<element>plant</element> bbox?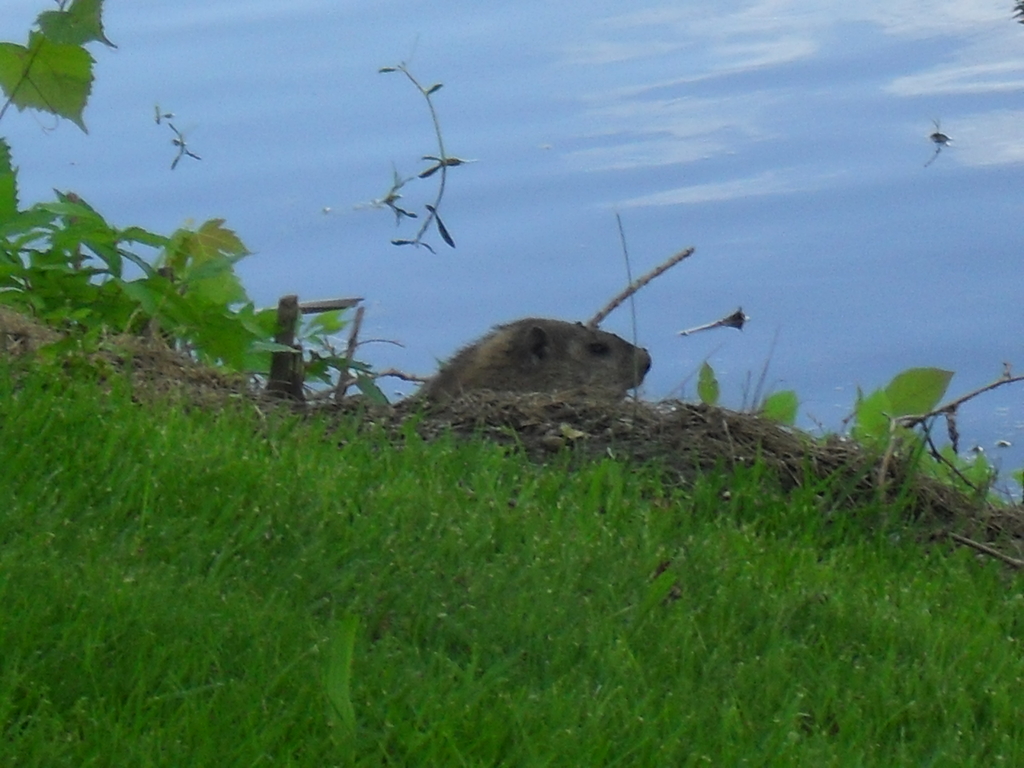
x1=87, y1=202, x2=402, y2=420
